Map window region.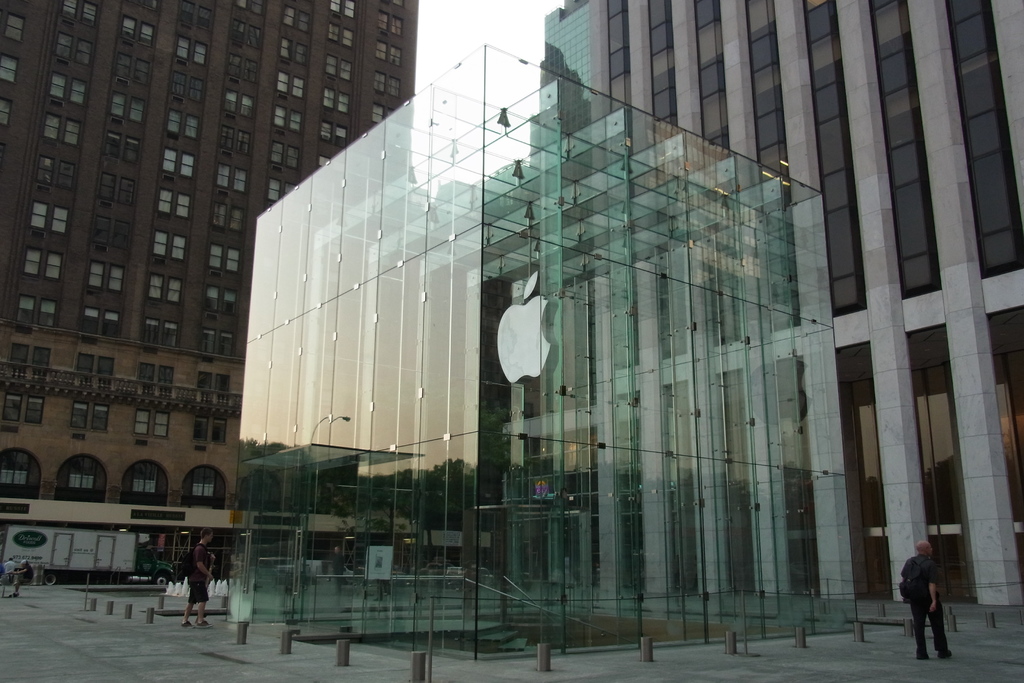
Mapped to crop(164, 150, 177, 177).
